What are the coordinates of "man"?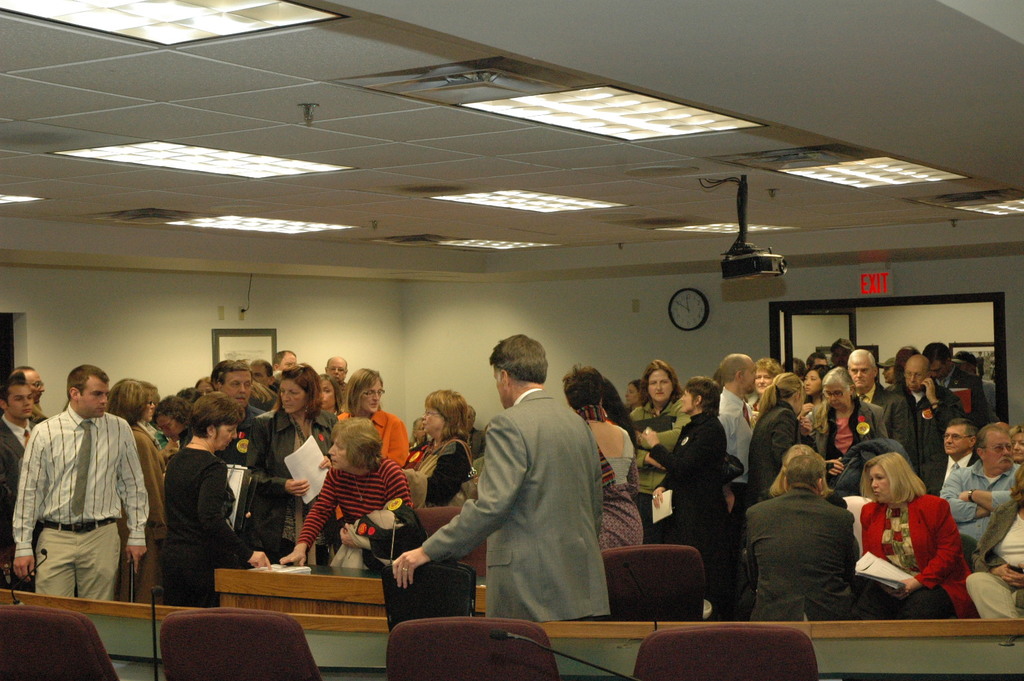
212:359:266:465.
